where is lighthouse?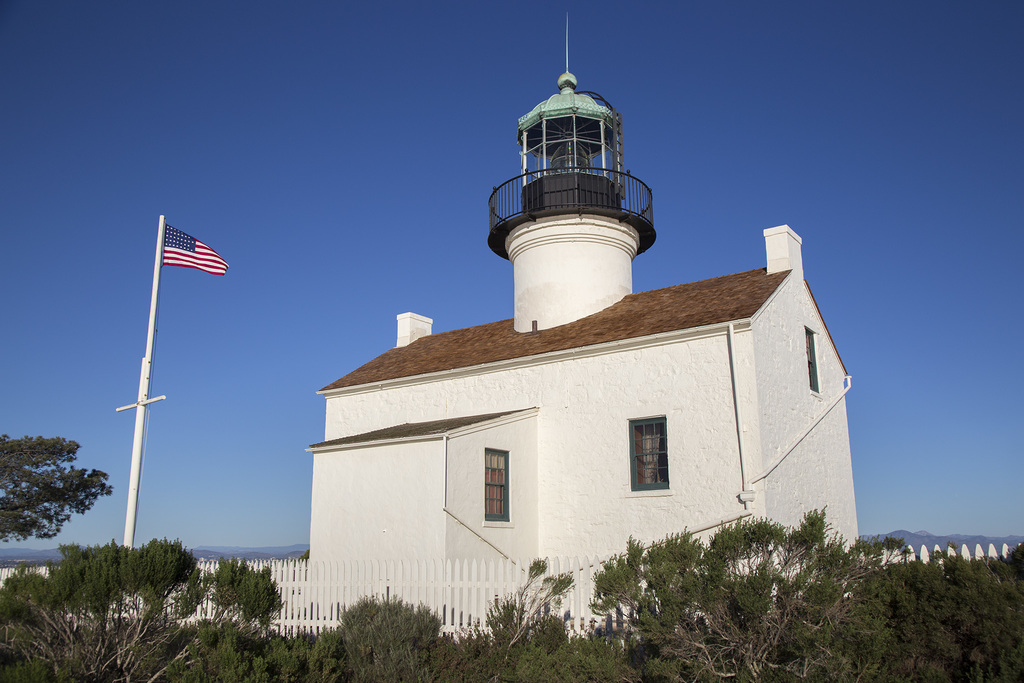
[x1=467, y1=38, x2=684, y2=335].
